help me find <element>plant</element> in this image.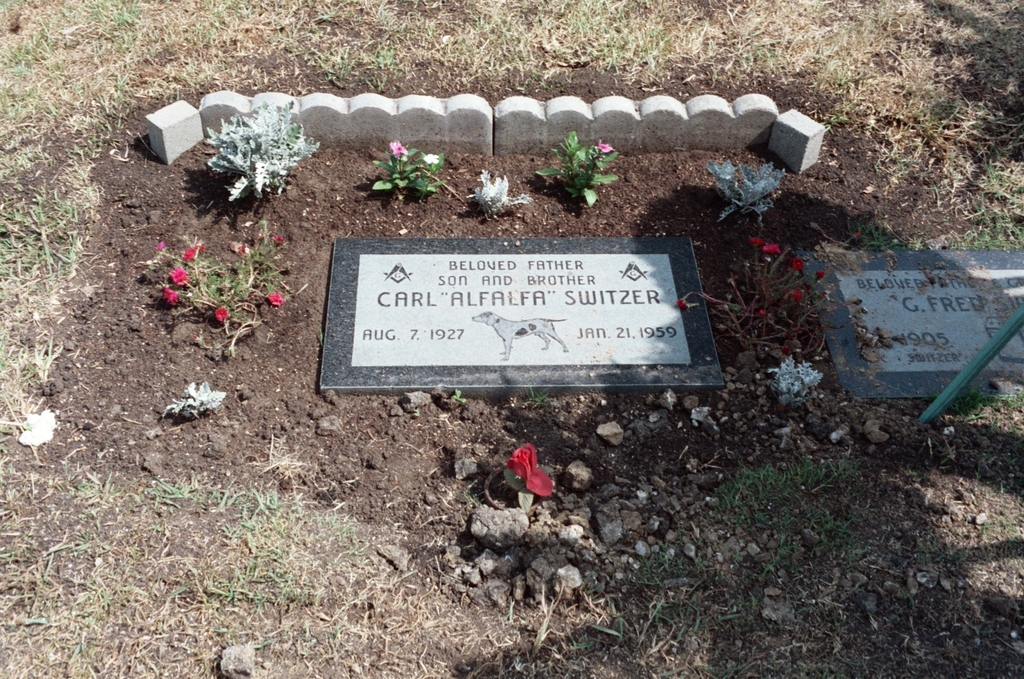
Found it: BBox(128, 229, 294, 348).
